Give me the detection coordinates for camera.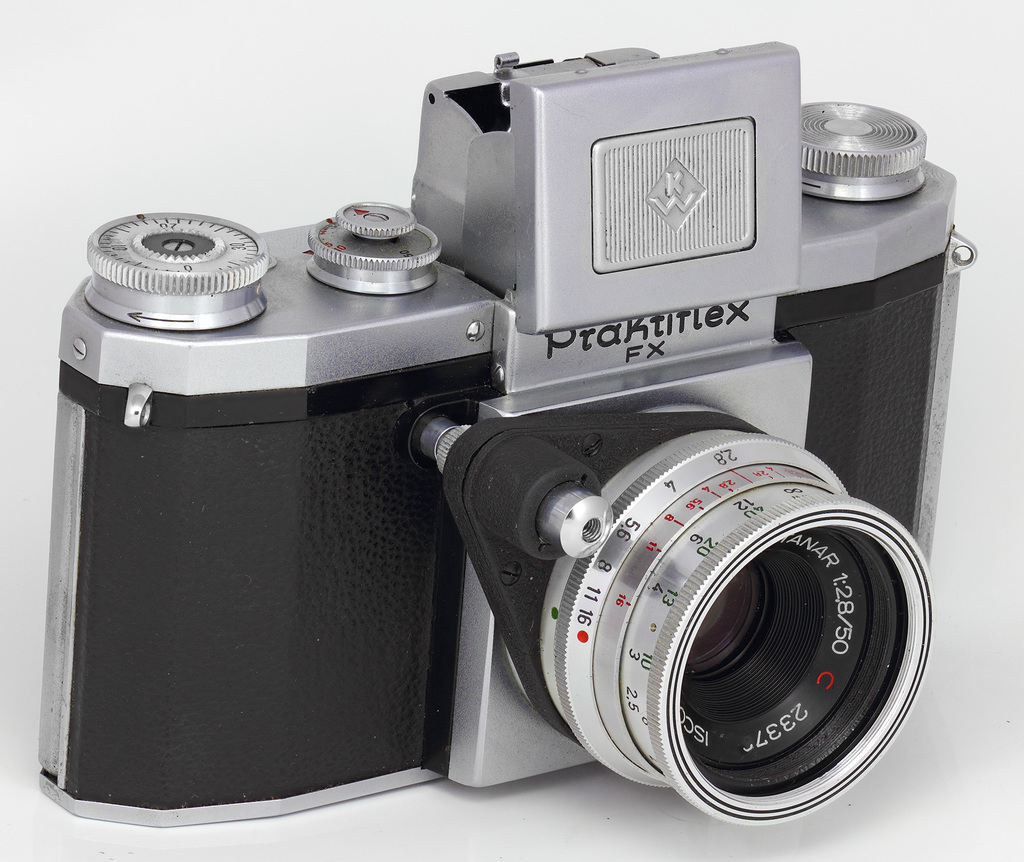
bbox=(60, 85, 965, 840).
